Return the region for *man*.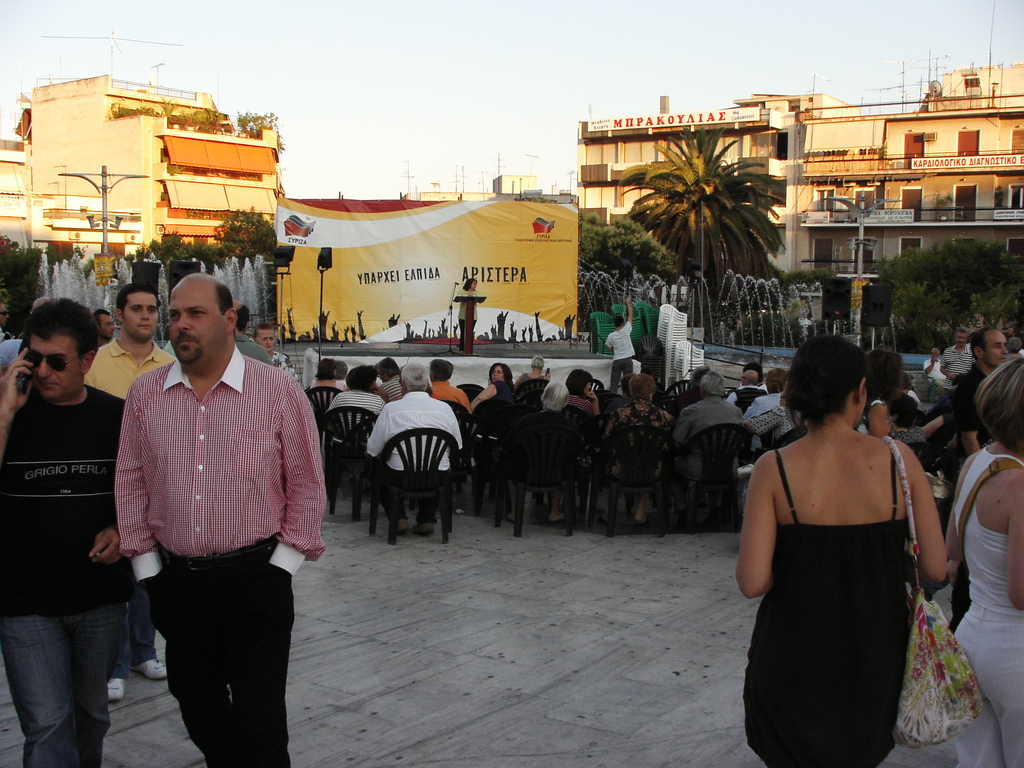
369:365:463:532.
